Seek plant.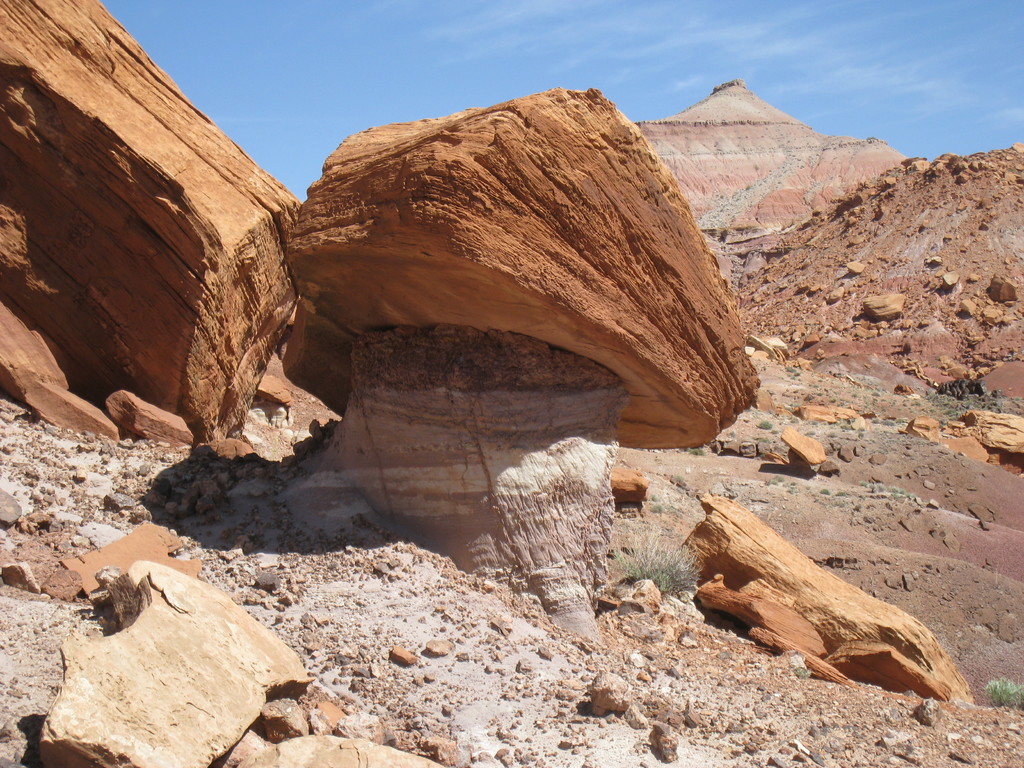
bbox(829, 433, 838, 437).
